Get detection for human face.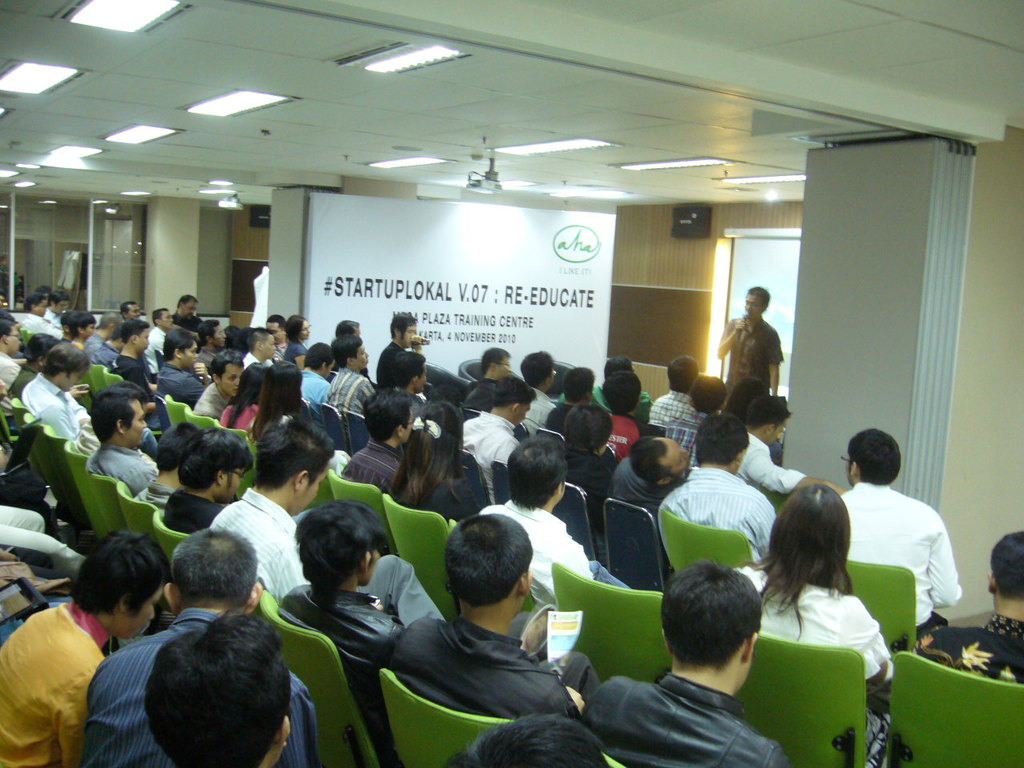
Detection: (184,340,198,370).
